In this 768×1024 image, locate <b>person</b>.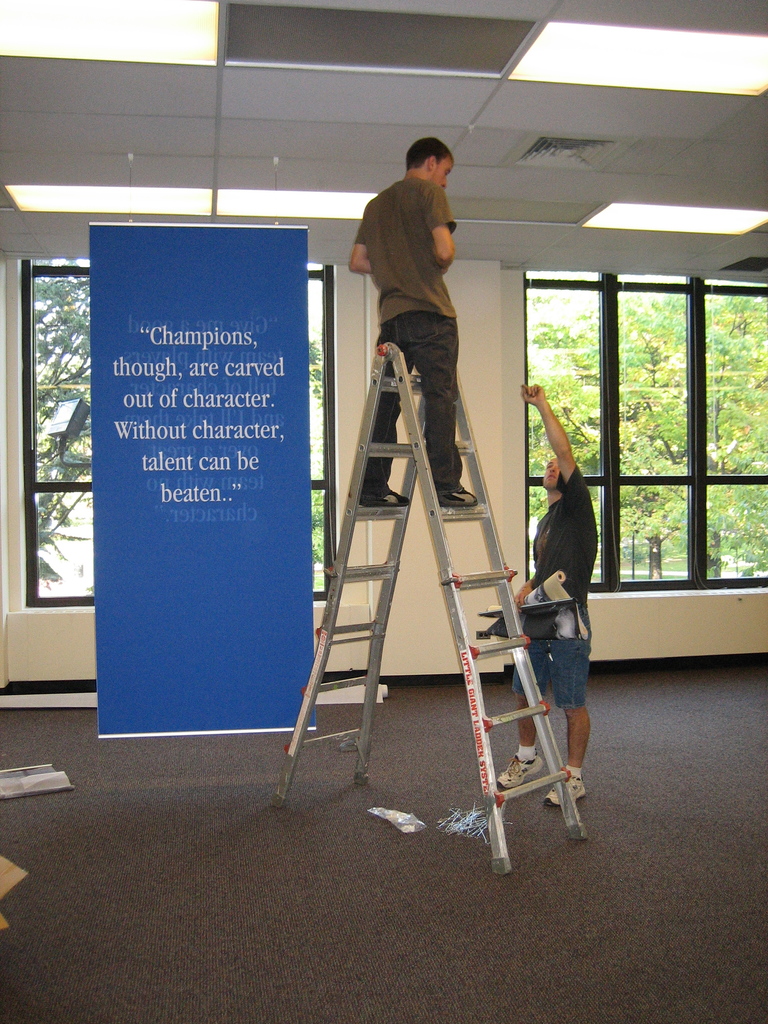
Bounding box: <region>496, 380, 599, 809</region>.
